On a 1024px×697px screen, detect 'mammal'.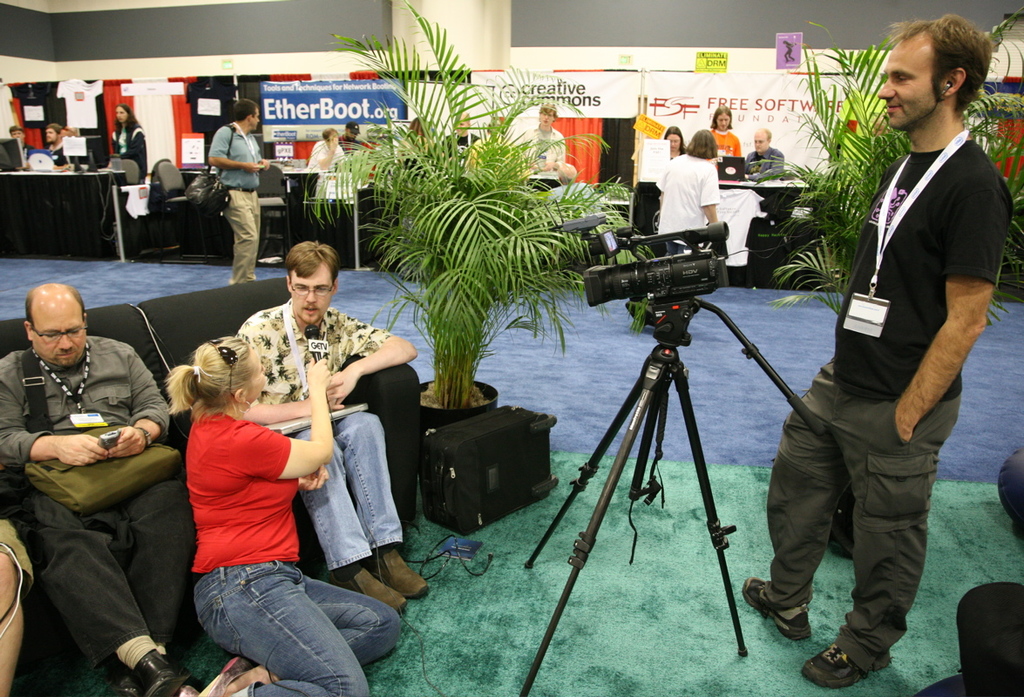
Rect(526, 98, 569, 175).
